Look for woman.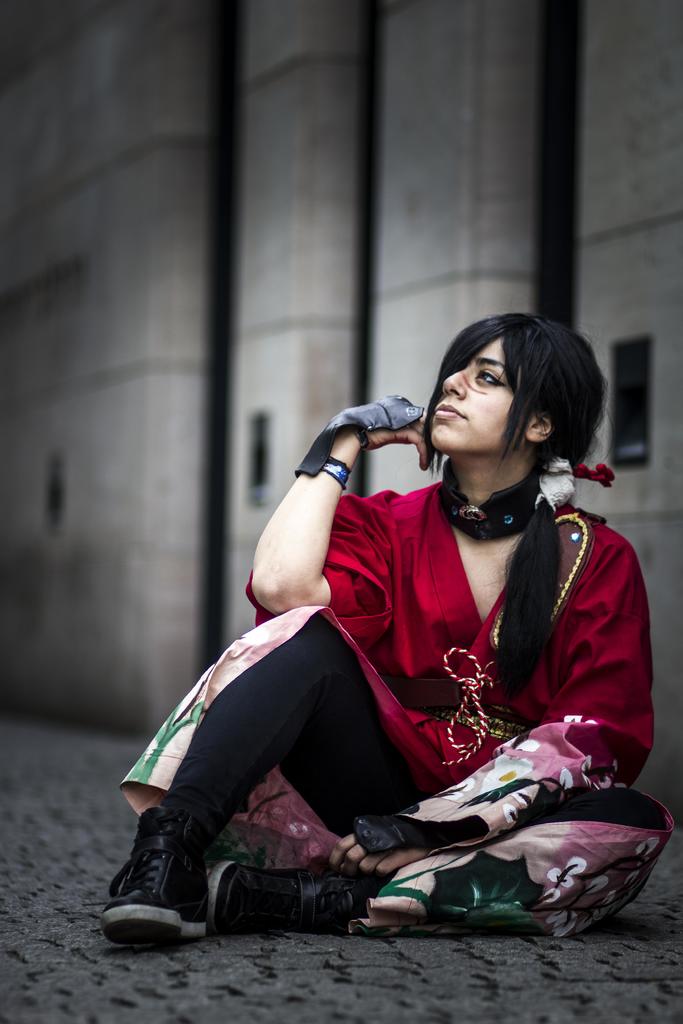
Found: x1=146 y1=299 x2=641 y2=968.
